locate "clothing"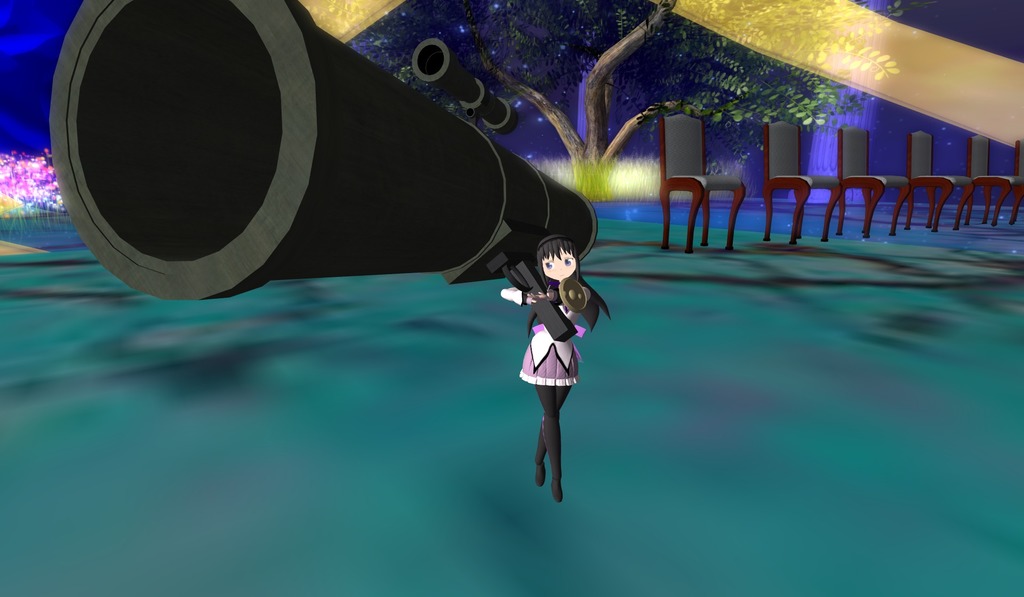
[x1=503, y1=272, x2=601, y2=389]
